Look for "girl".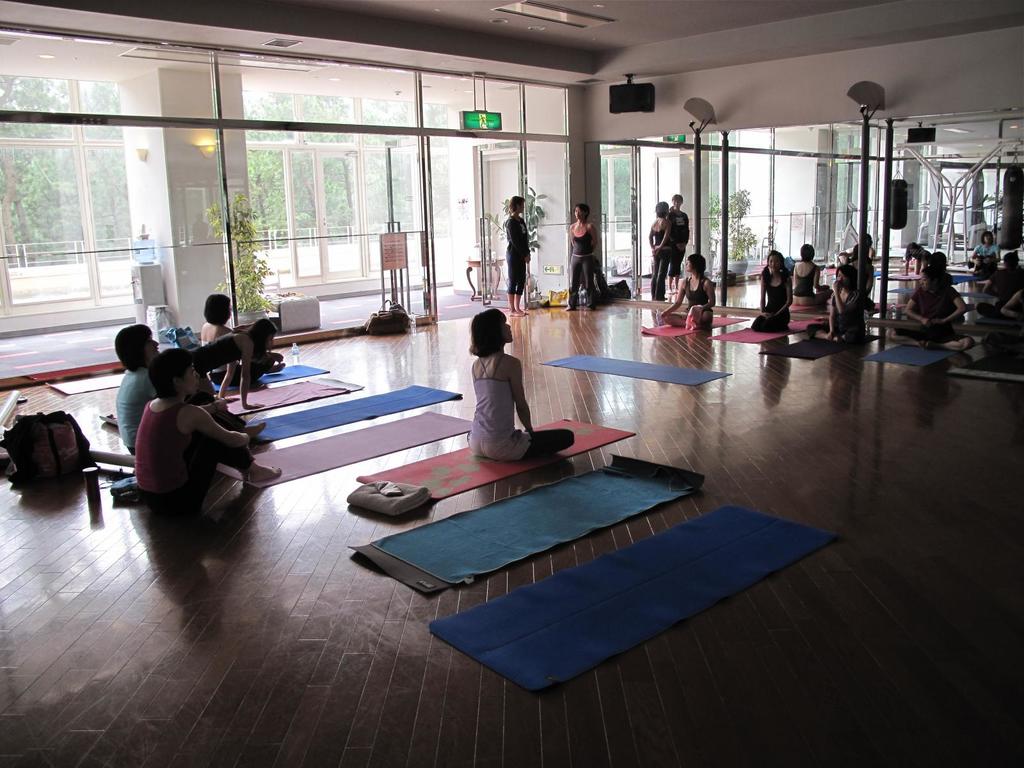
Found: pyautogui.locateOnScreen(465, 301, 581, 467).
